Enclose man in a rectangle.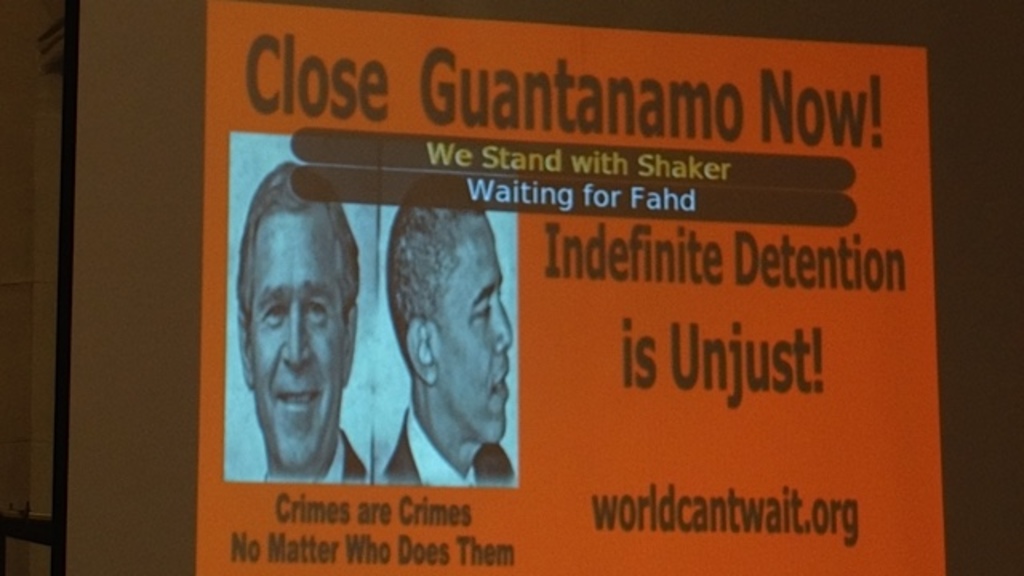
[384,203,514,488].
